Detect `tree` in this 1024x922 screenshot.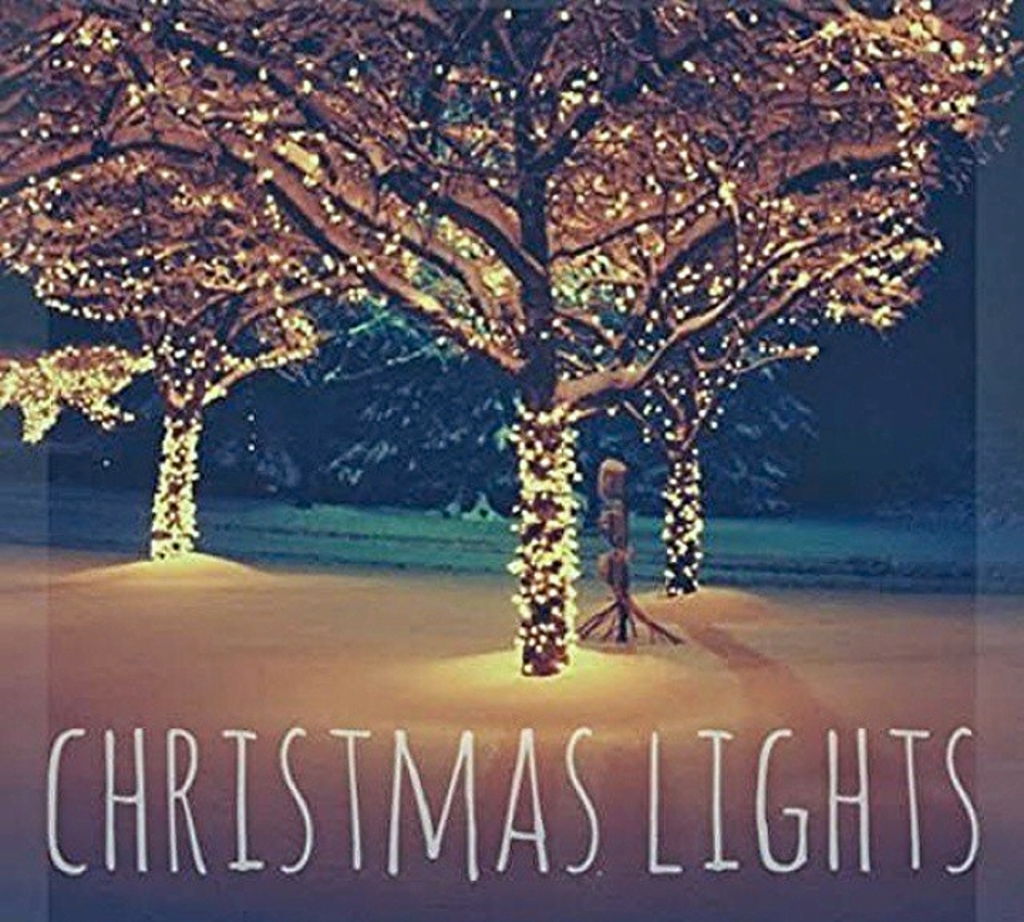
Detection: 27:0:1014:673.
